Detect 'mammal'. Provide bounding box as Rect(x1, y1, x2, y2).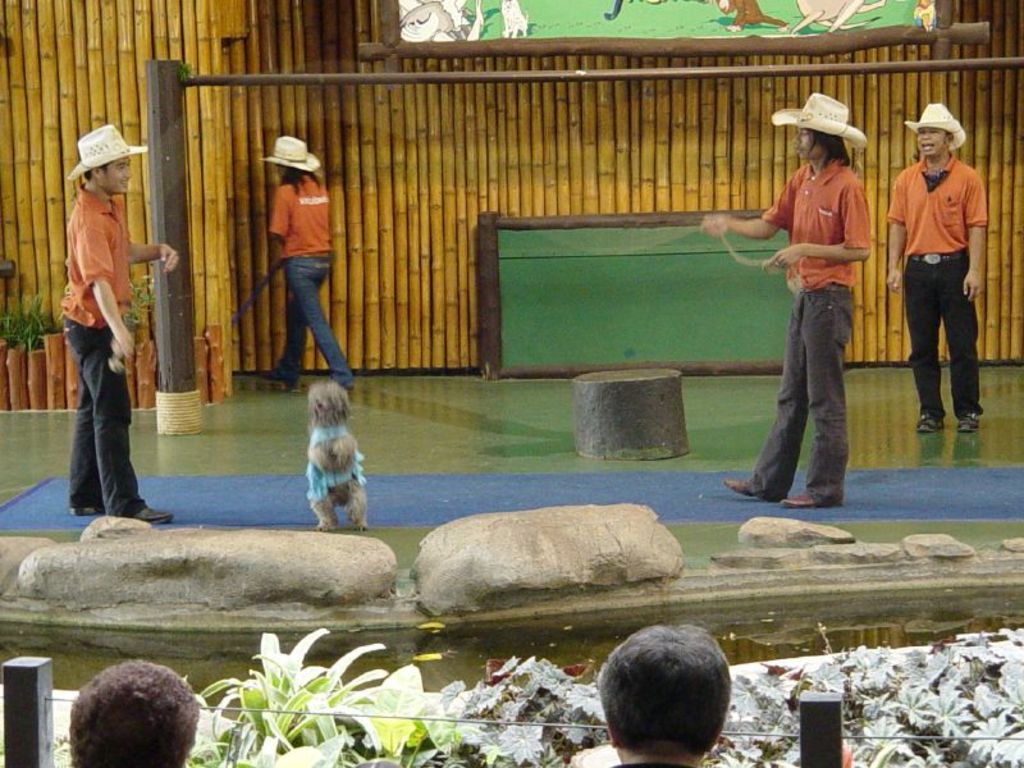
Rect(499, 0, 526, 35).
